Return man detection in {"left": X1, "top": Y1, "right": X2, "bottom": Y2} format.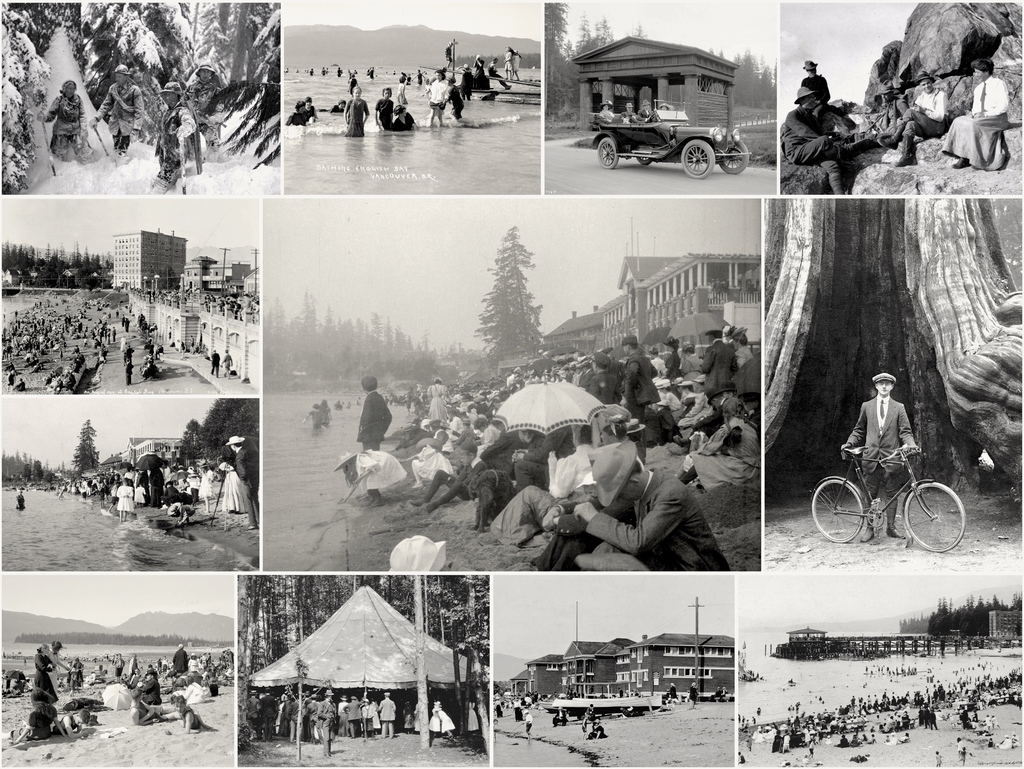
{"left": 224, "top": 434, "right": 259, "bottom": 530}.
